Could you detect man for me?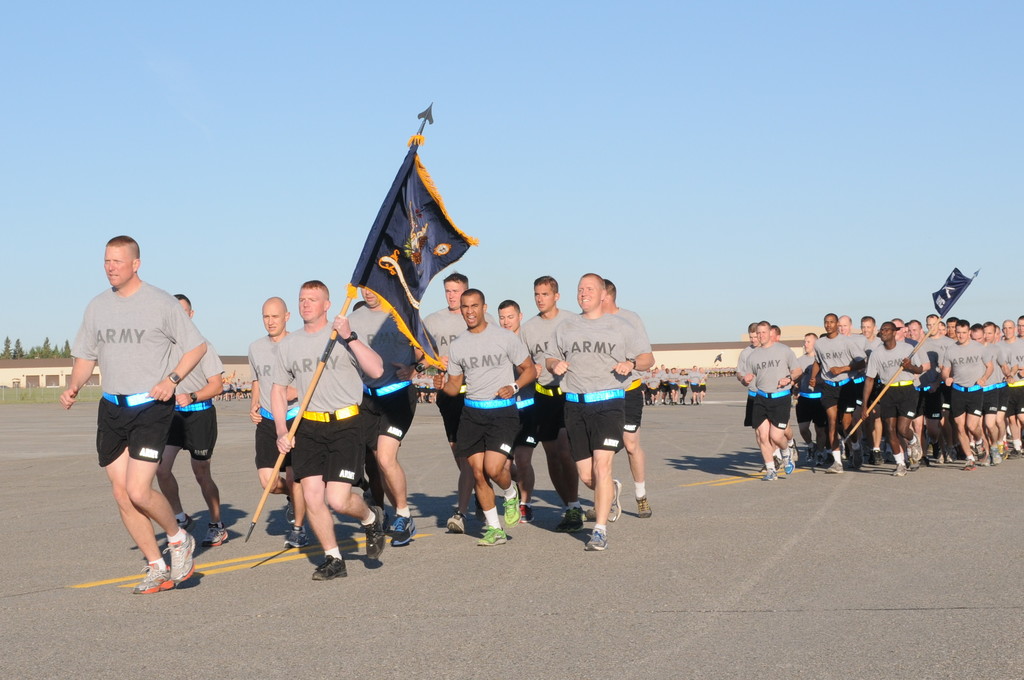
Detection result: BBox(731, 321, 769, 479).
